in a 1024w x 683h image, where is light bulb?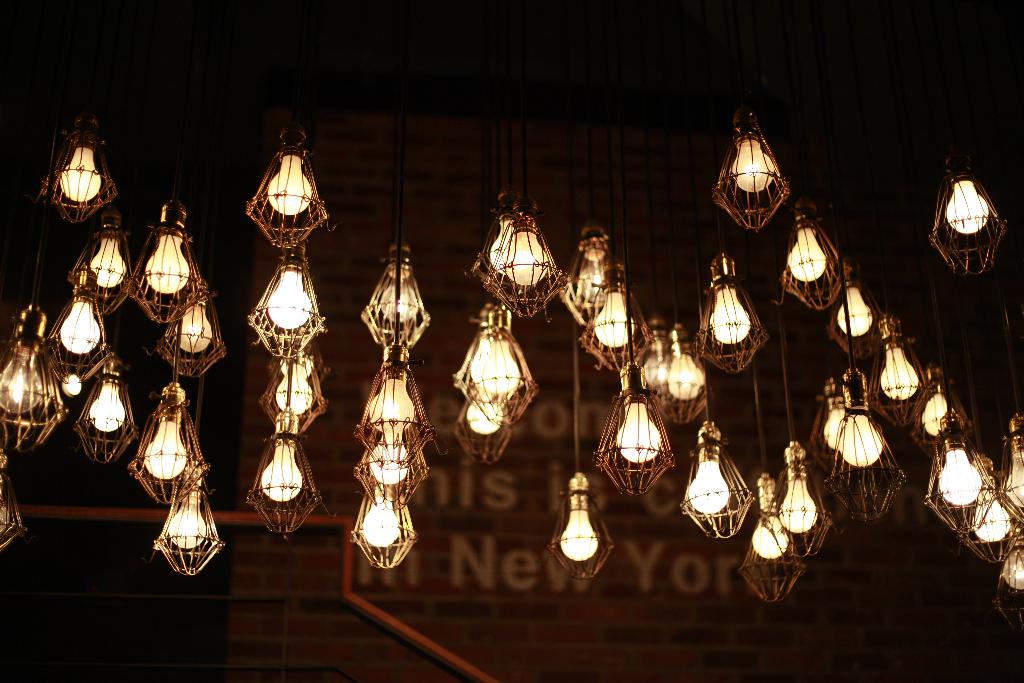
bbox=(143, 386, 188, 480).
